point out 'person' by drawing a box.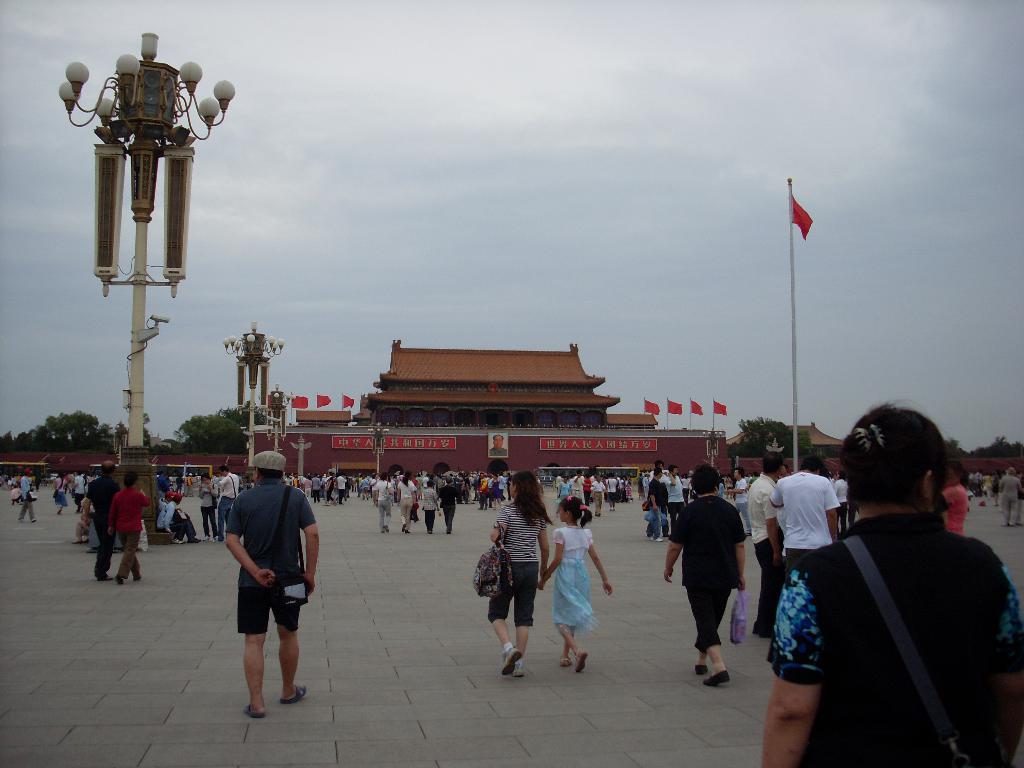
locate(214, 445, 312, 724).
